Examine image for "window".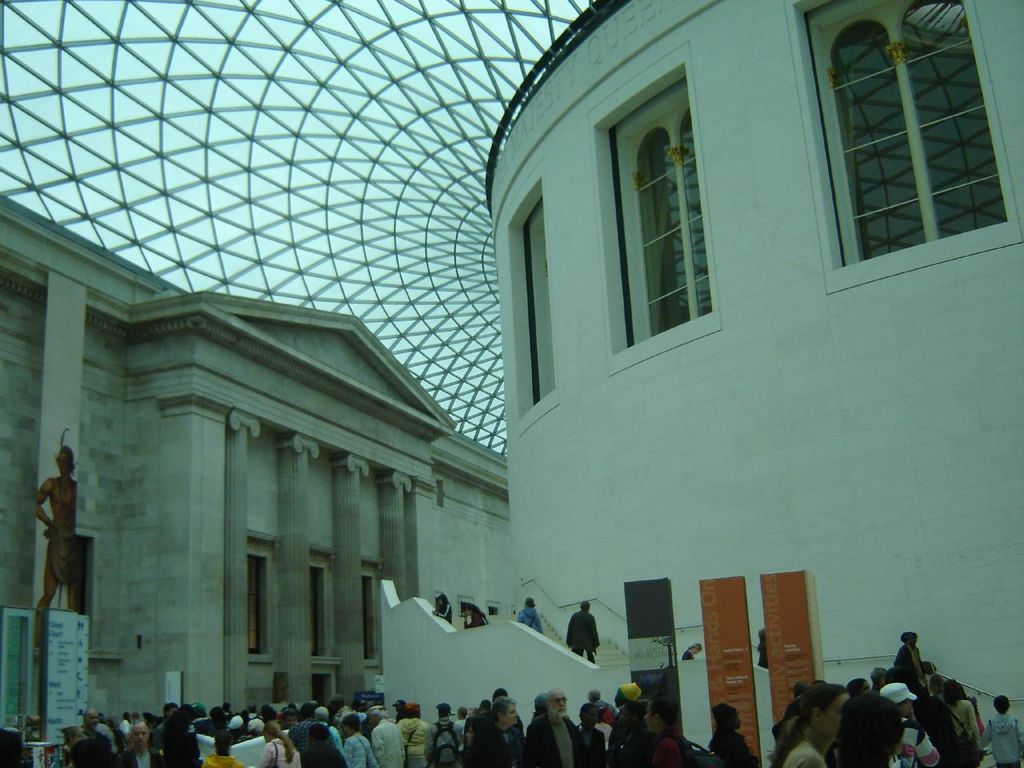
Examination result: box=[233, 534, 278, 674].
